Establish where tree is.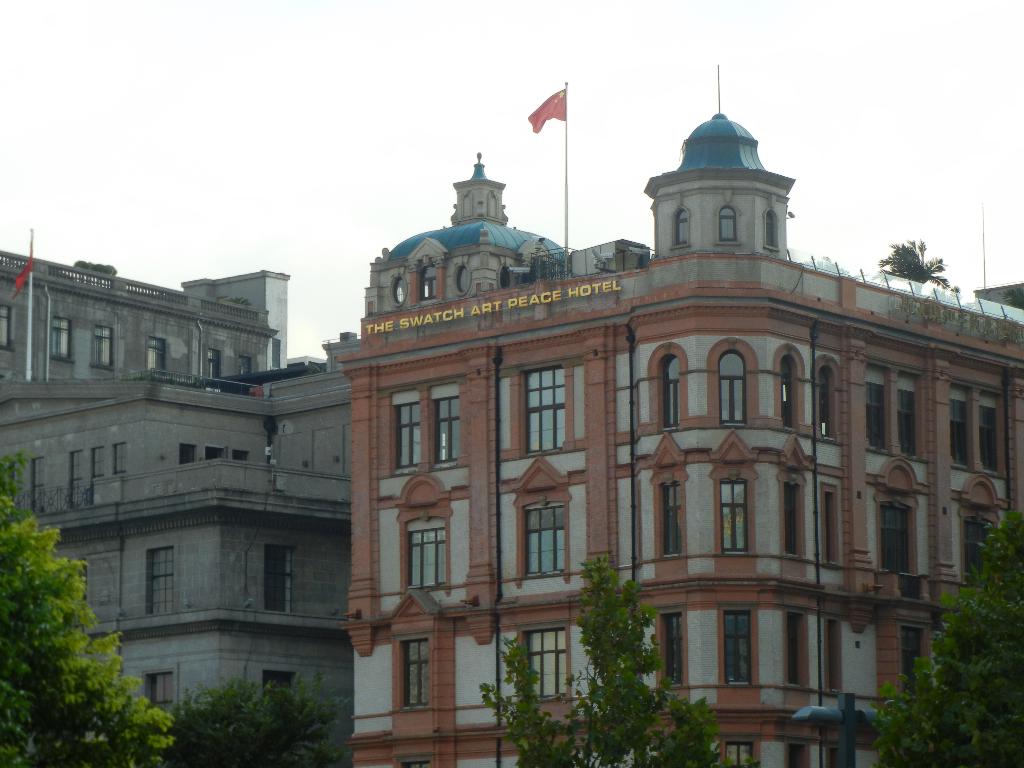
Established at pyautogui.locateOnScreen(0, 439, 177, 767).
